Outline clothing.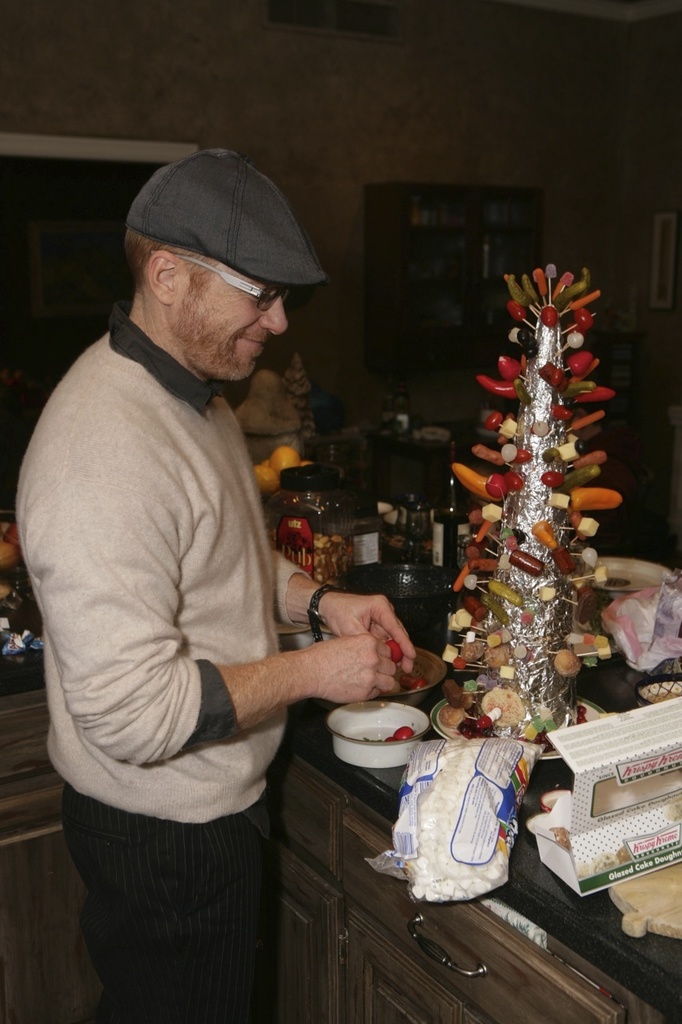
Outline: <region>34, 174, 380, 1010</region>.
